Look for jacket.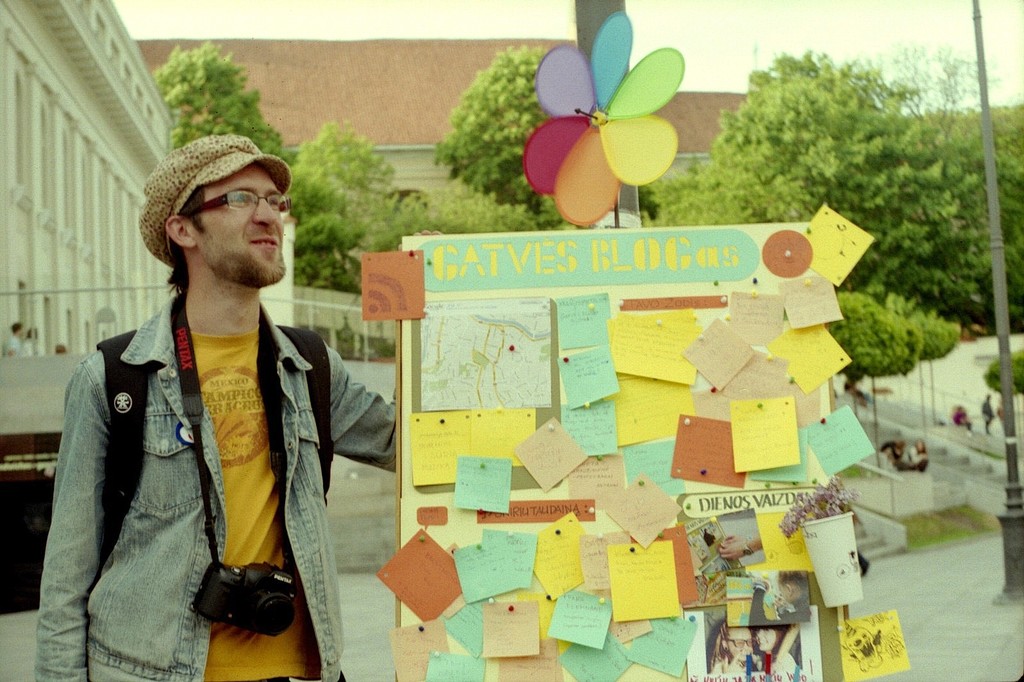
Found: [left=33, top=293, right=397, bottom=681].
